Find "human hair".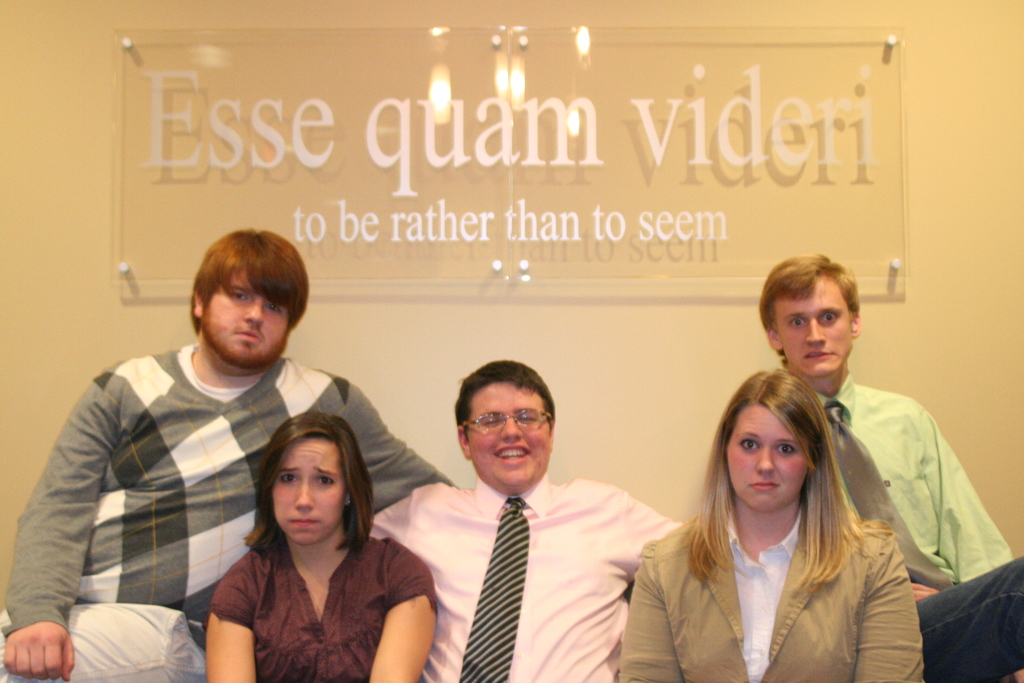
l=755, t=252, r=866, b=372.
